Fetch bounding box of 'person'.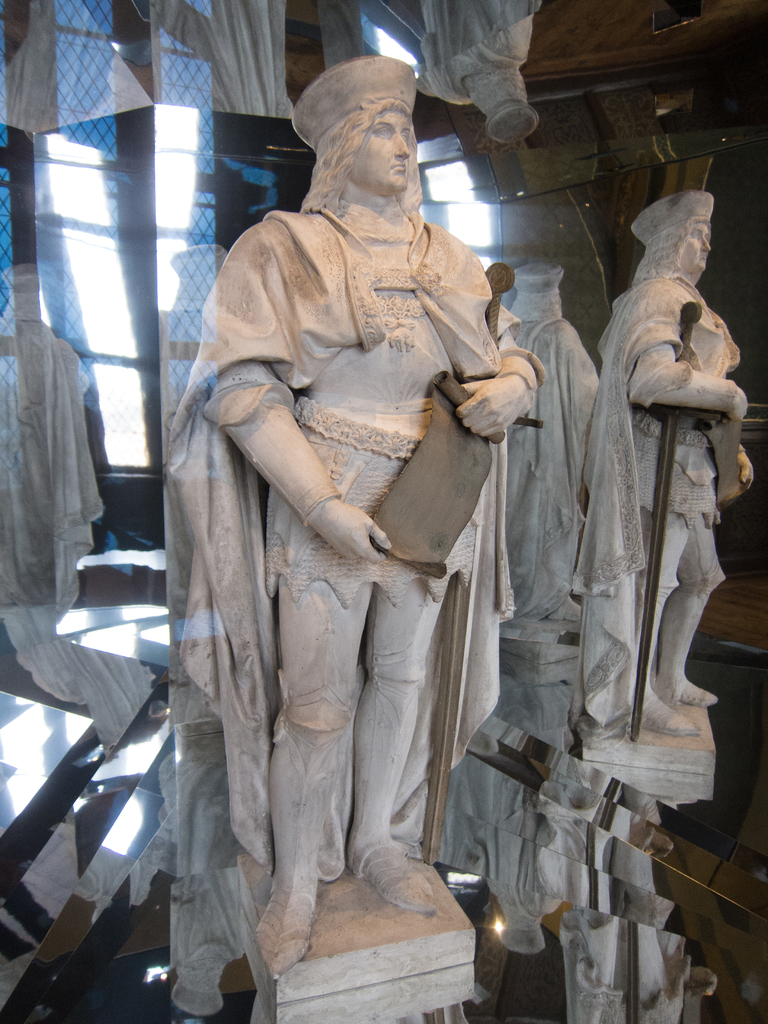
Bbox: rect(600, 192, 756, 732).
